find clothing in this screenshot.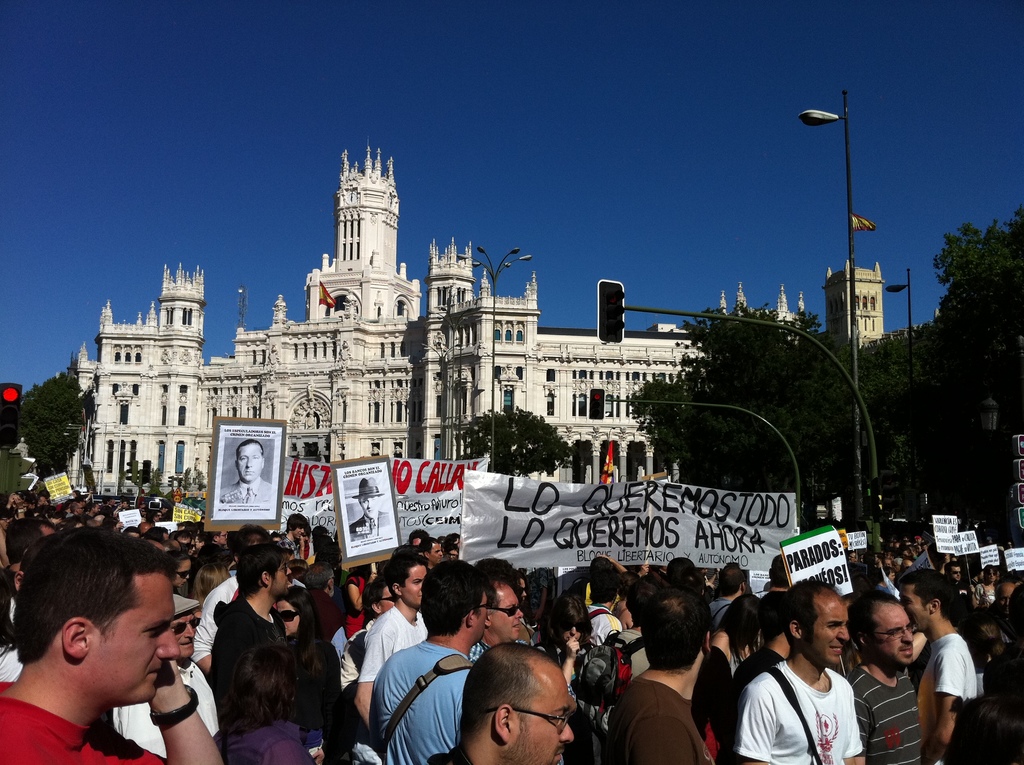
The bounding box for clothing is [left=687, top=647, right=731, bottom=735].
